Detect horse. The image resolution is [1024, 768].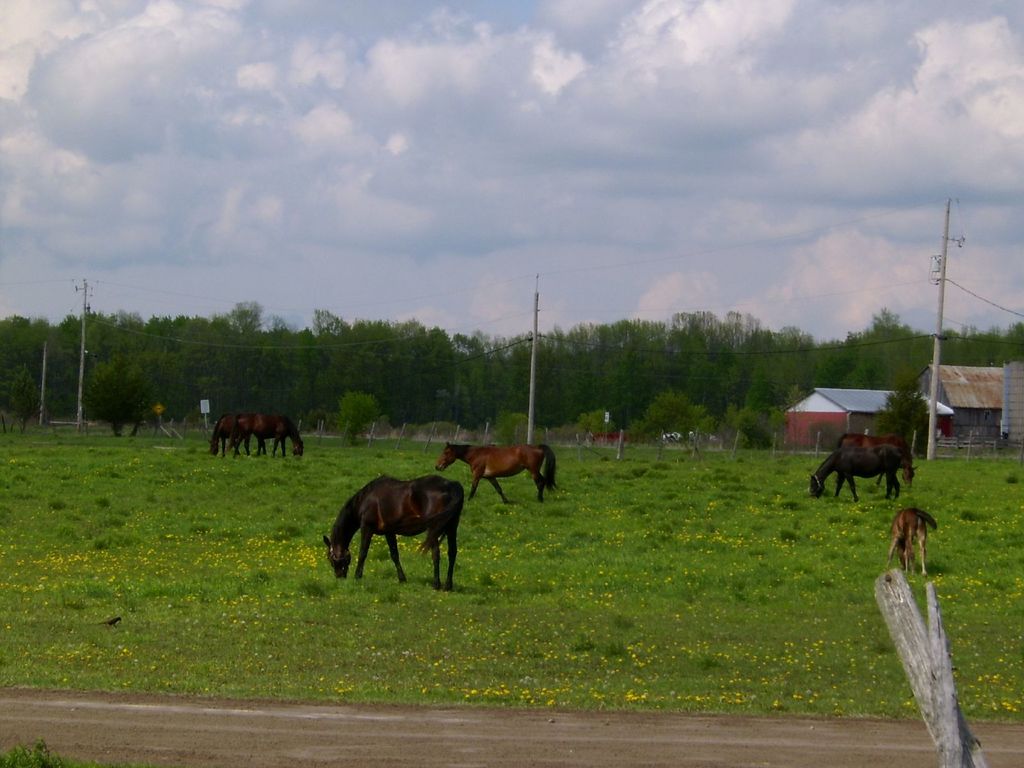
<box>206,410,268,459</box>.
